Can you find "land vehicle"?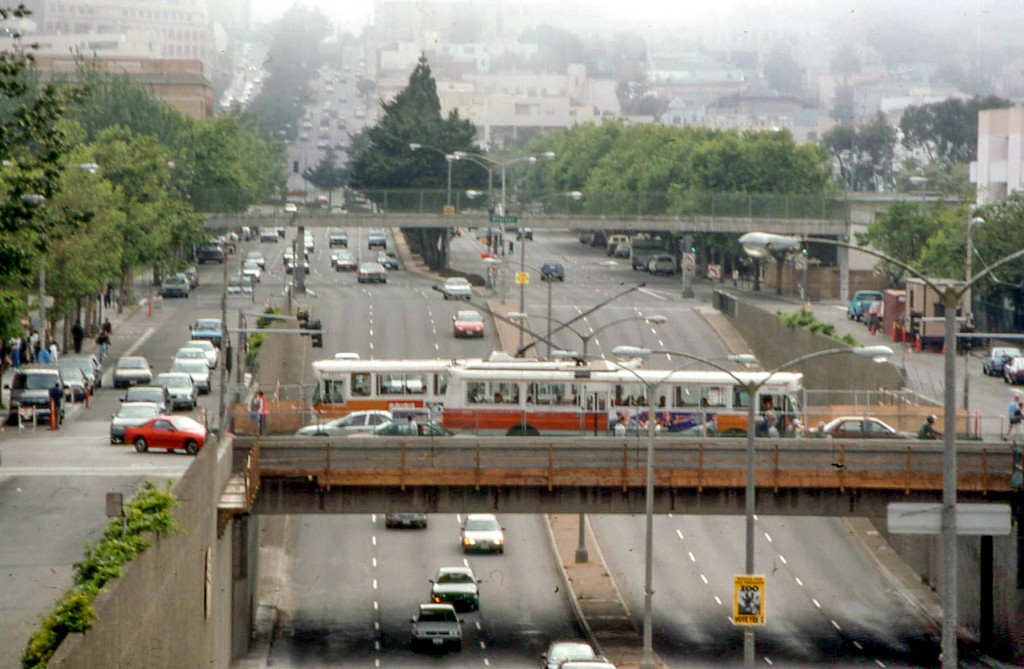
Yes, bounding box: (385, 510, 428, 529).
